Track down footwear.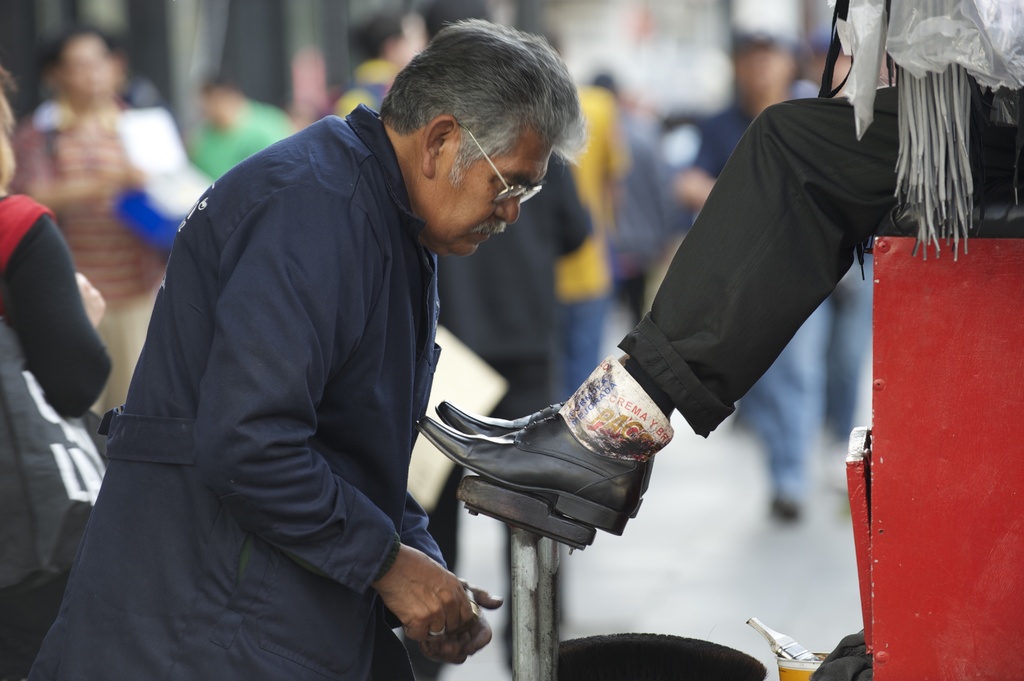
Tracked to {"left": 417, "top": 416, "right": 645, "bottom": 533}.
